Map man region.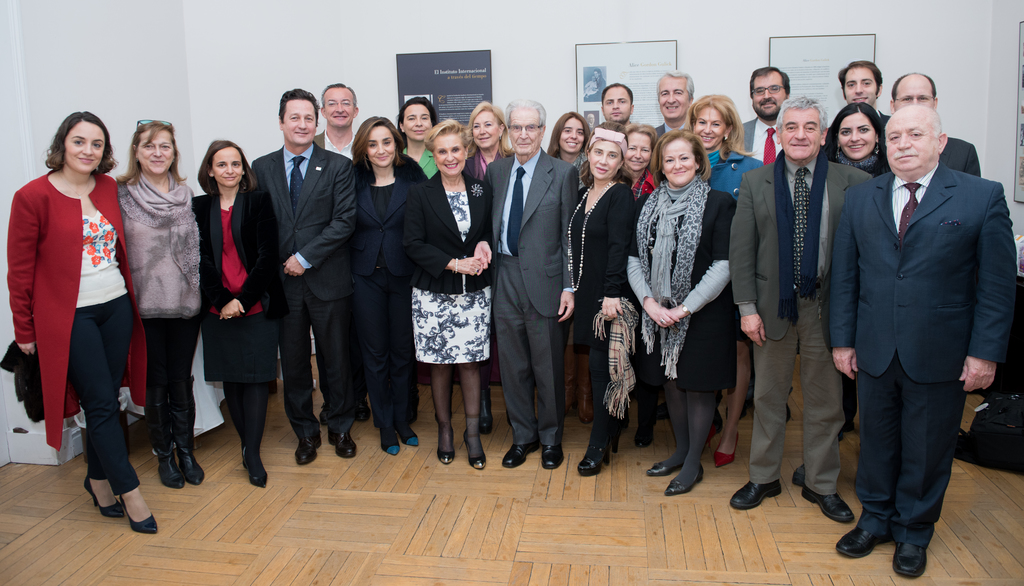
Mapped to 596,80,639,134.
